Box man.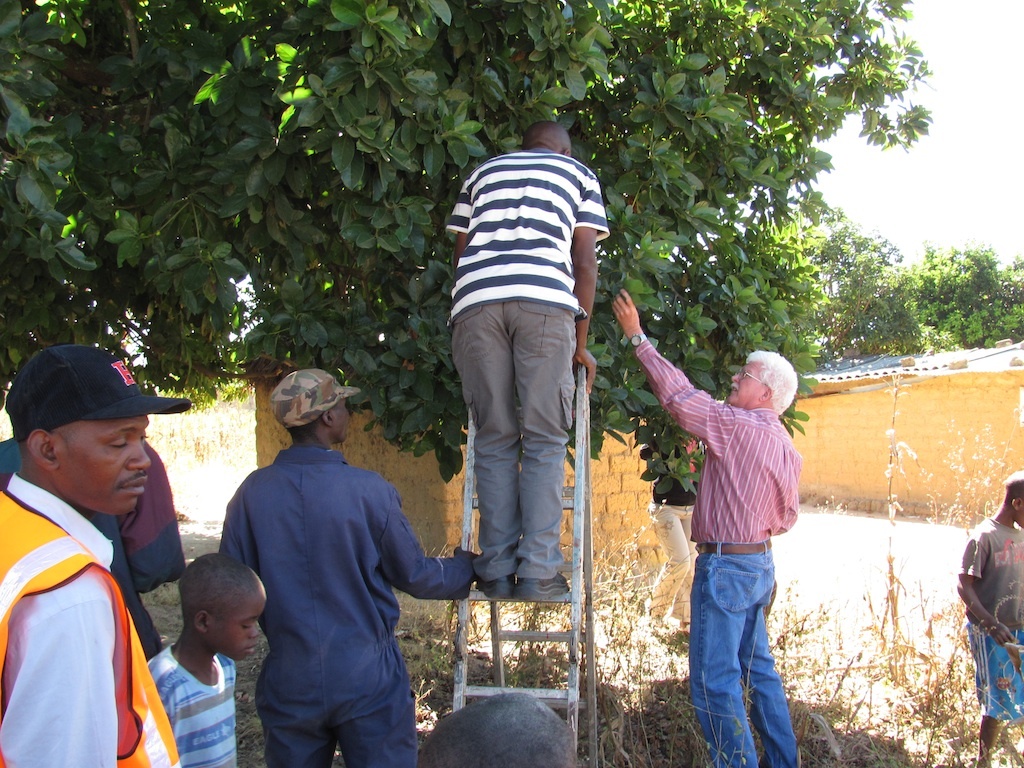
l=608, t=281, r=800, b=767.
